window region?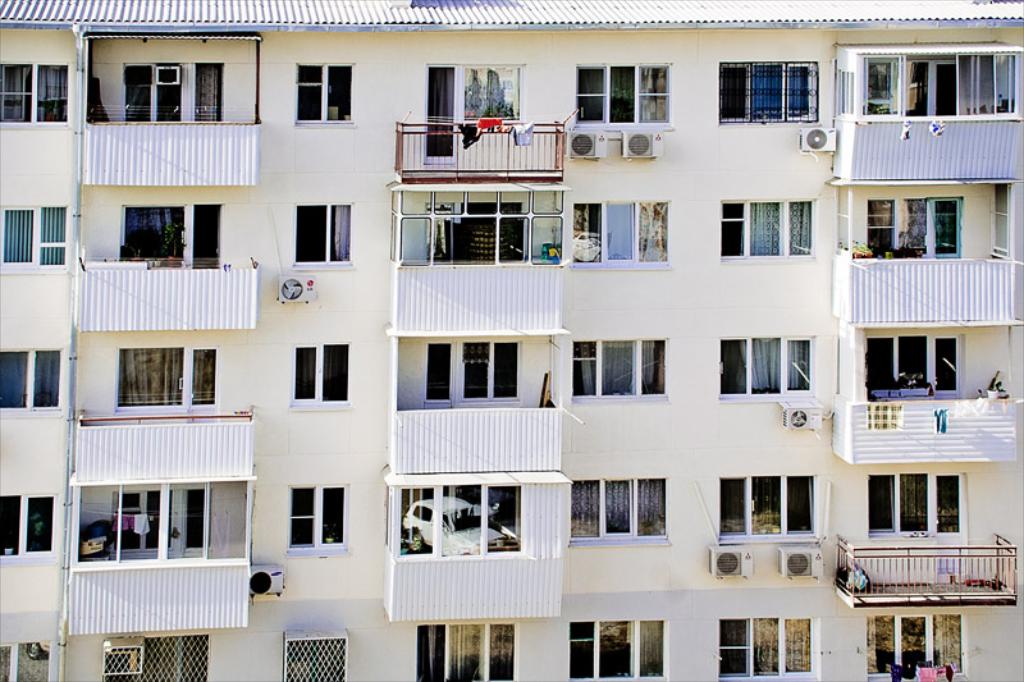
<bbox>724, 470, 818, 543</bbox>
